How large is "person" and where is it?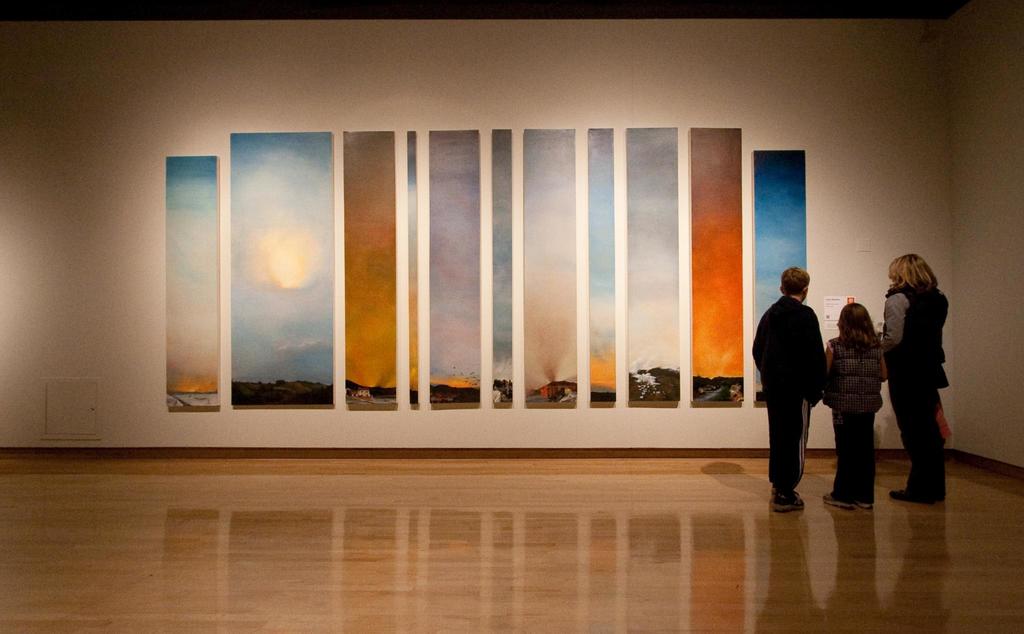
Bounding box: 828 303 880 510.
